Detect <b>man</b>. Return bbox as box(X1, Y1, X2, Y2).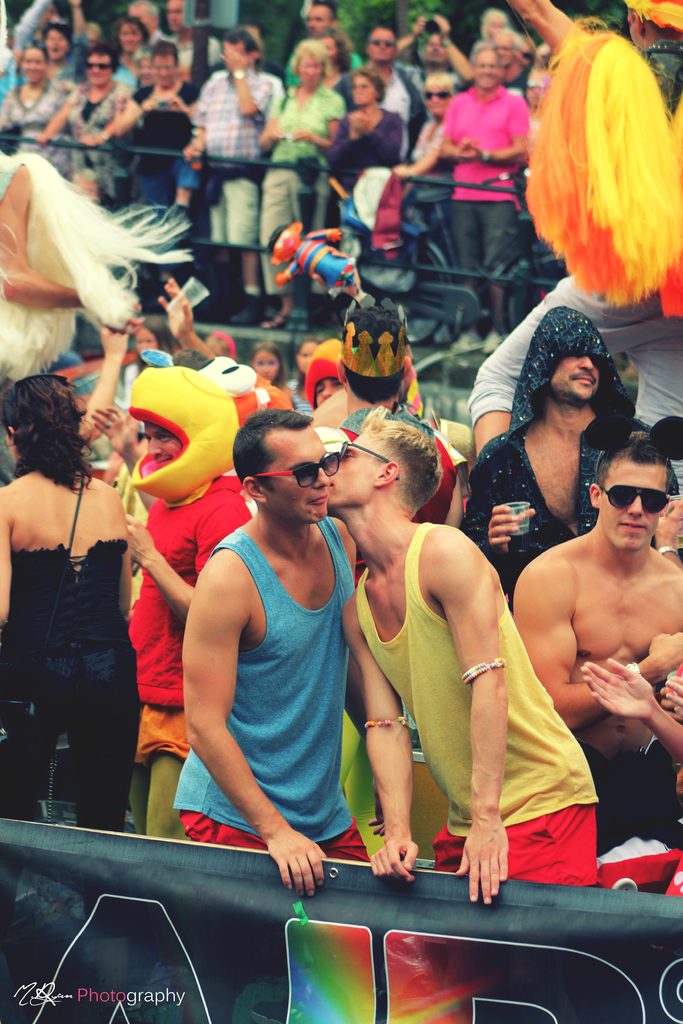
box(306, 286, 438, 498).
